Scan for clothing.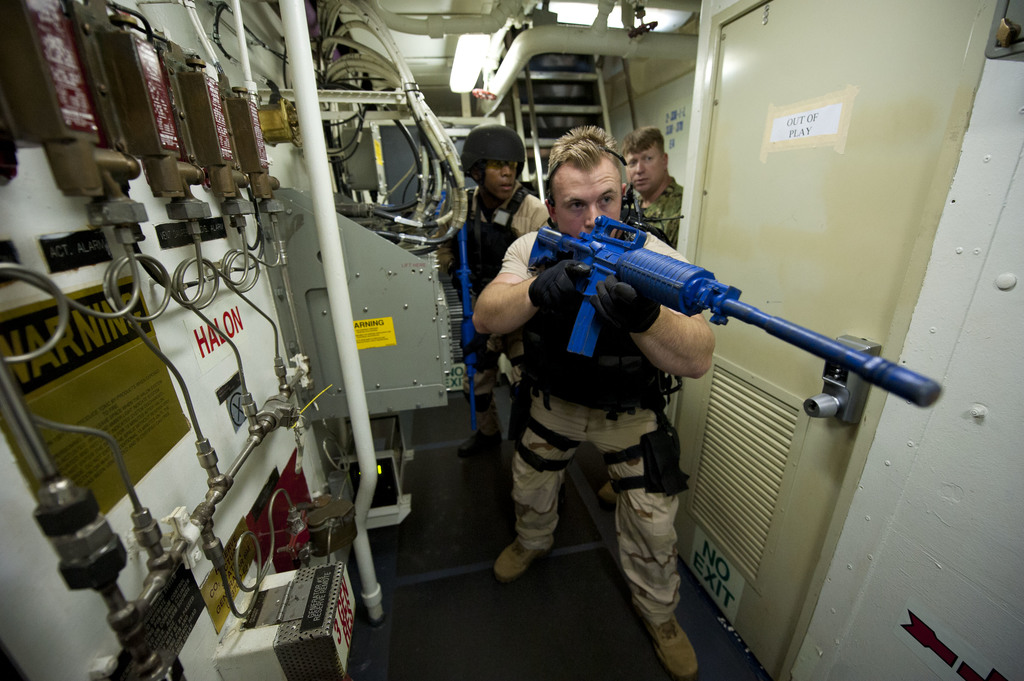
Scan result: (left=448, top=184, right=540, bottom=431).
